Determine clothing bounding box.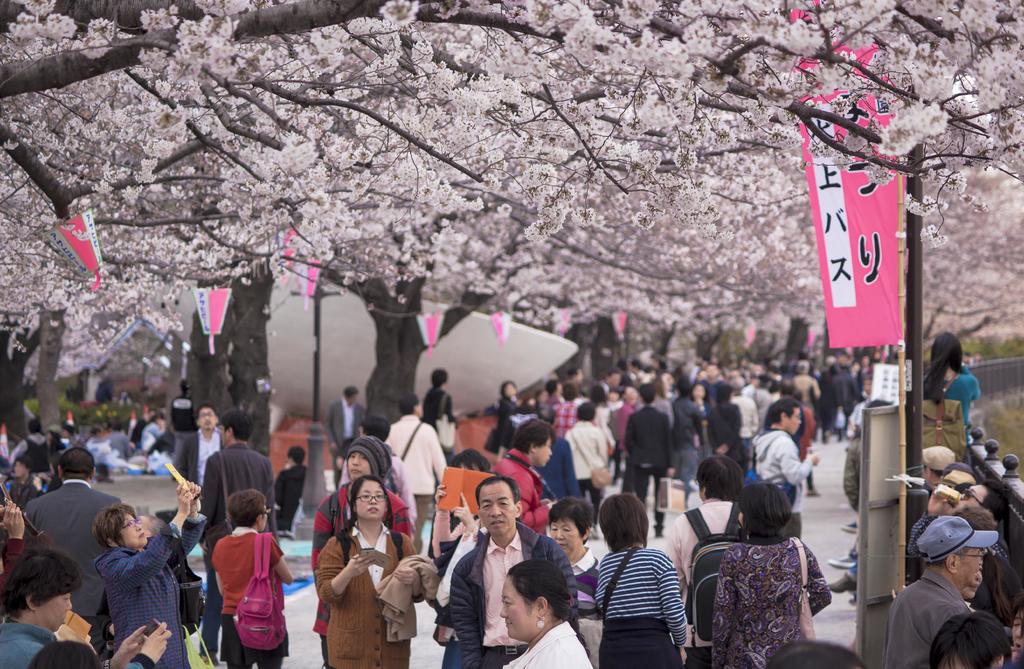
Determined: bbox(890, 560, 966, 663).
